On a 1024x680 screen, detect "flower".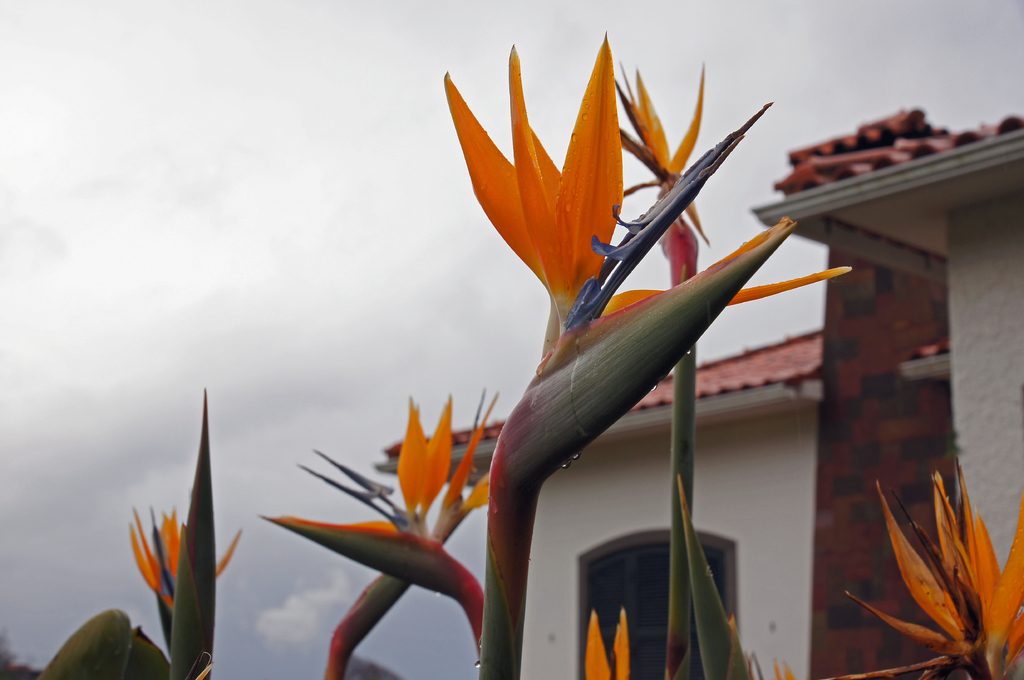
left=588, top=607, right=644, bottom=679.
